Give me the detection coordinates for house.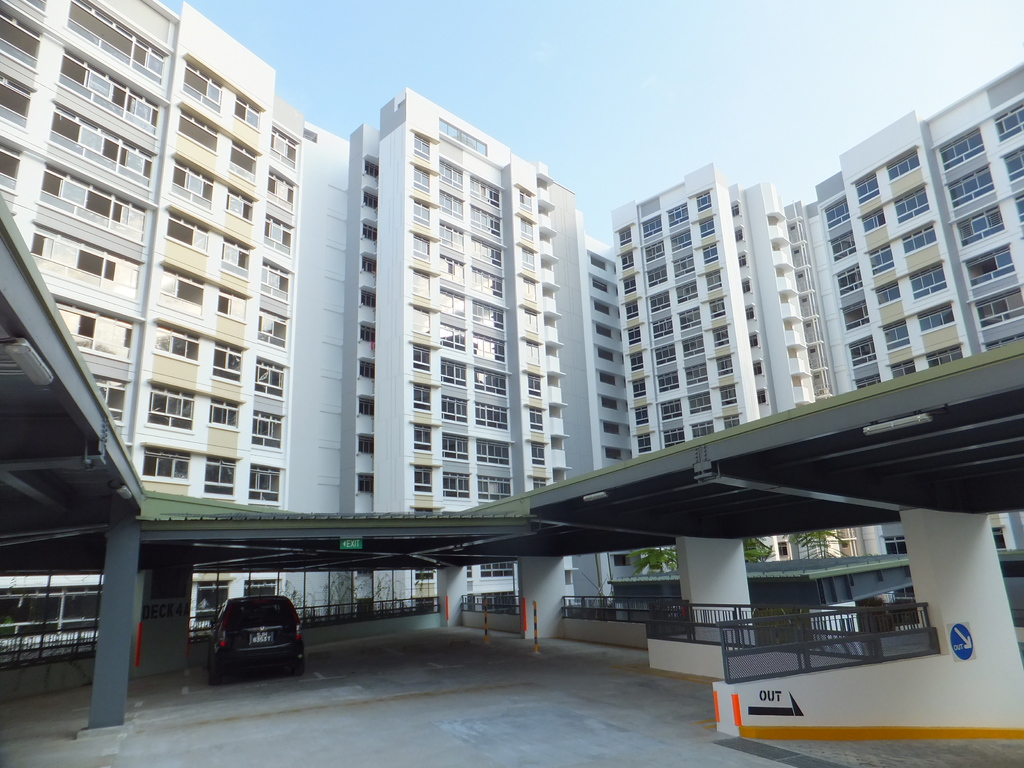
0, 0, 1023, 767.
